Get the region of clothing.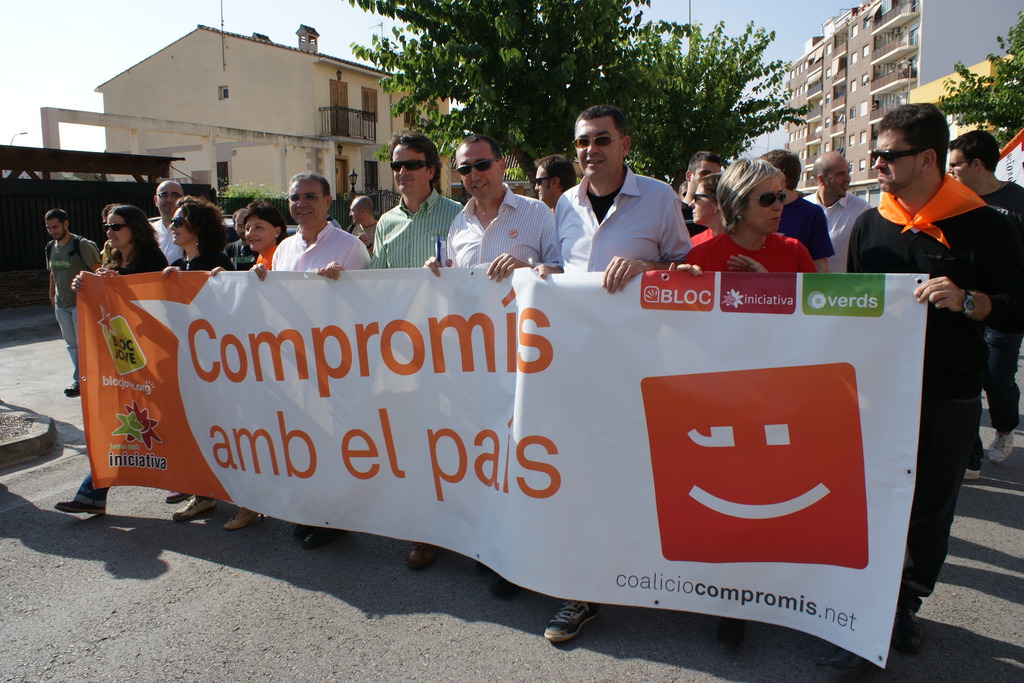
440/184/561/280.
